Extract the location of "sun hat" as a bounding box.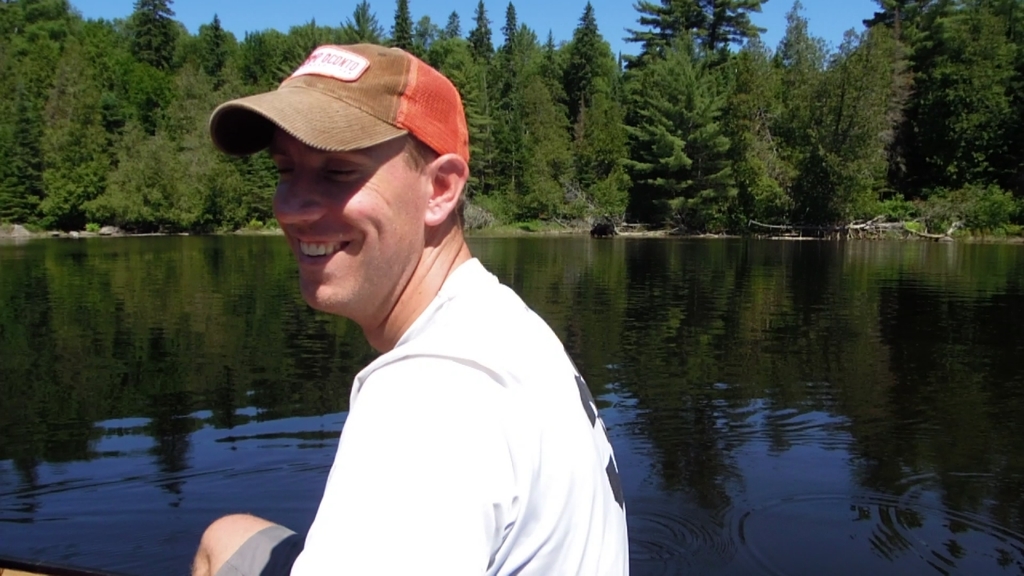
{"left": 206, "top": 37, "right": 477, "bottom": 182}.
